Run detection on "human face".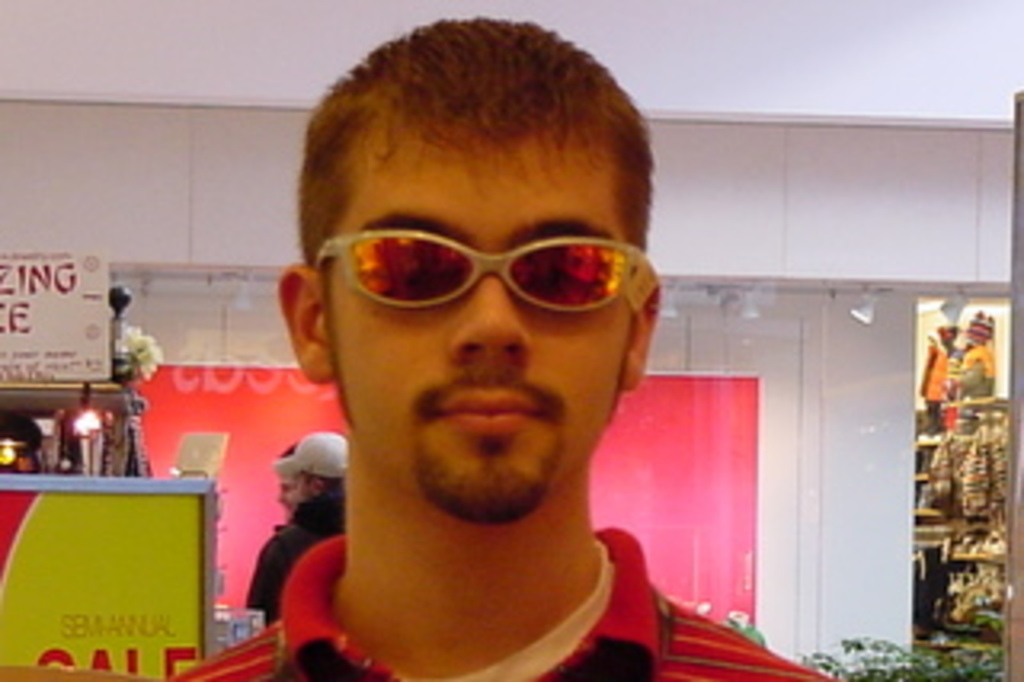
Result: 326, 112, 630, 499.
